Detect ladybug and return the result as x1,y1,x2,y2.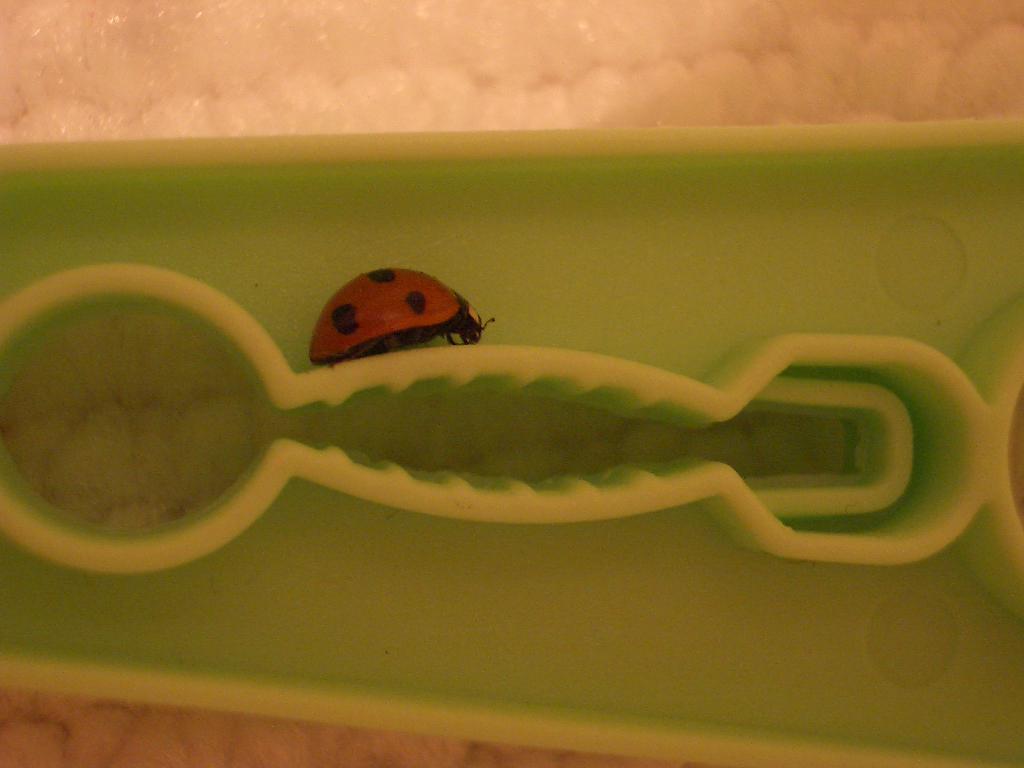
312,268,490,365.
